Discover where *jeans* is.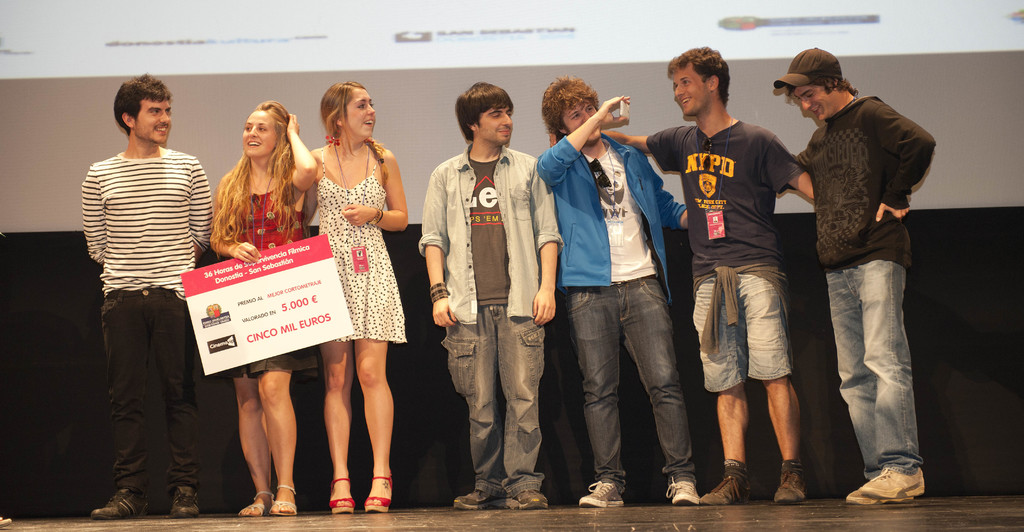
Discovered at 438, 299, 543, 496.
